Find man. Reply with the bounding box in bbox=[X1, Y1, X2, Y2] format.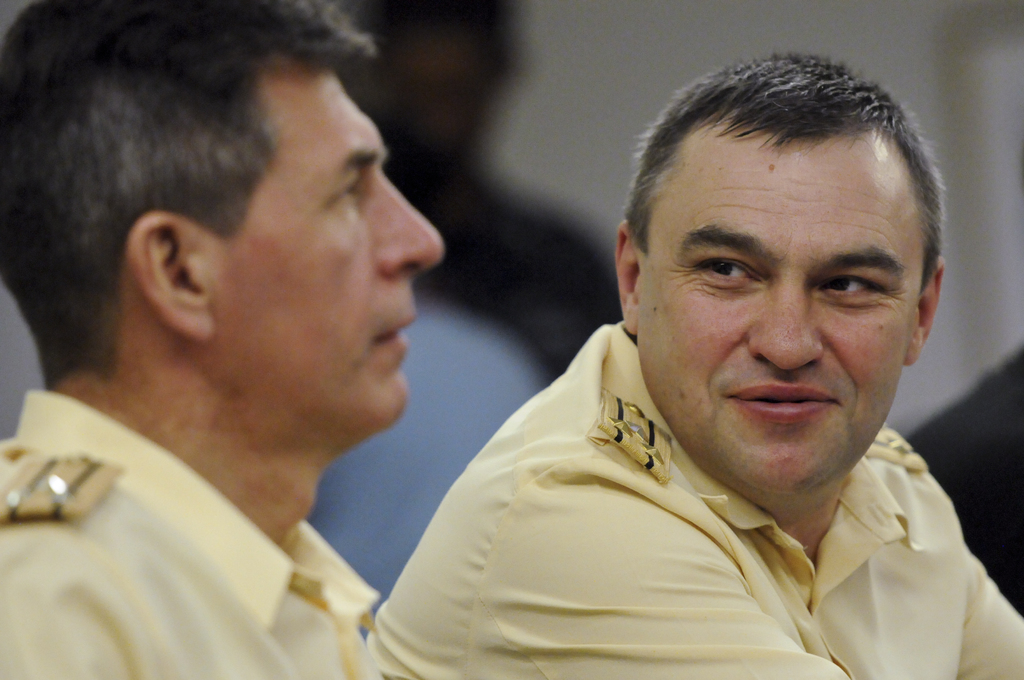
bbox=[332, 54, 1023, 670].
